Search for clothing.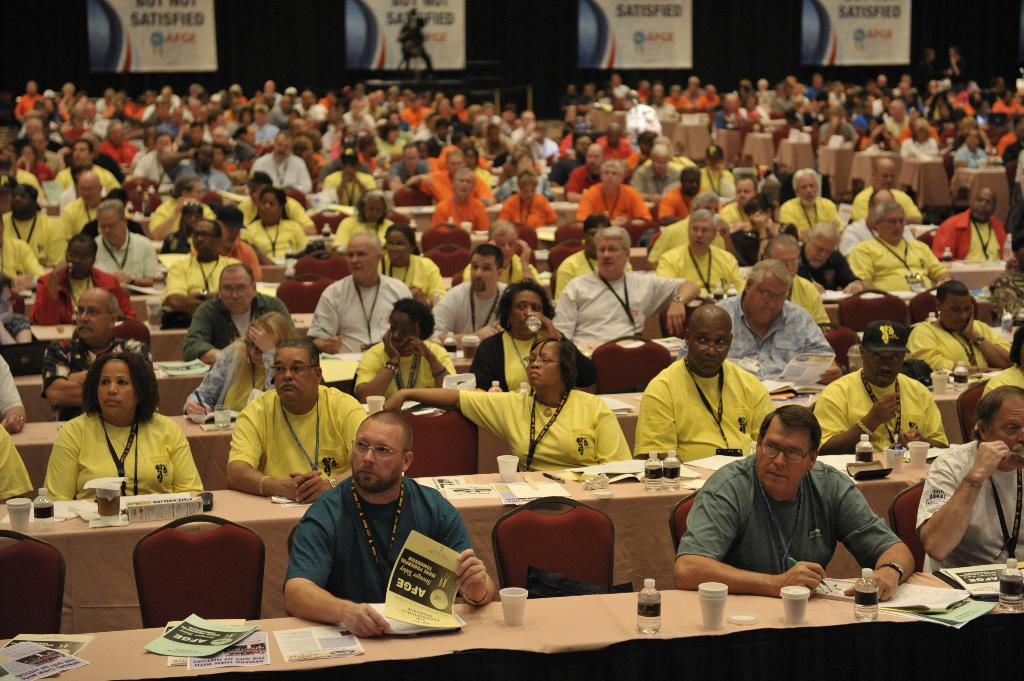
Found at 113, 111, 140, 122.
